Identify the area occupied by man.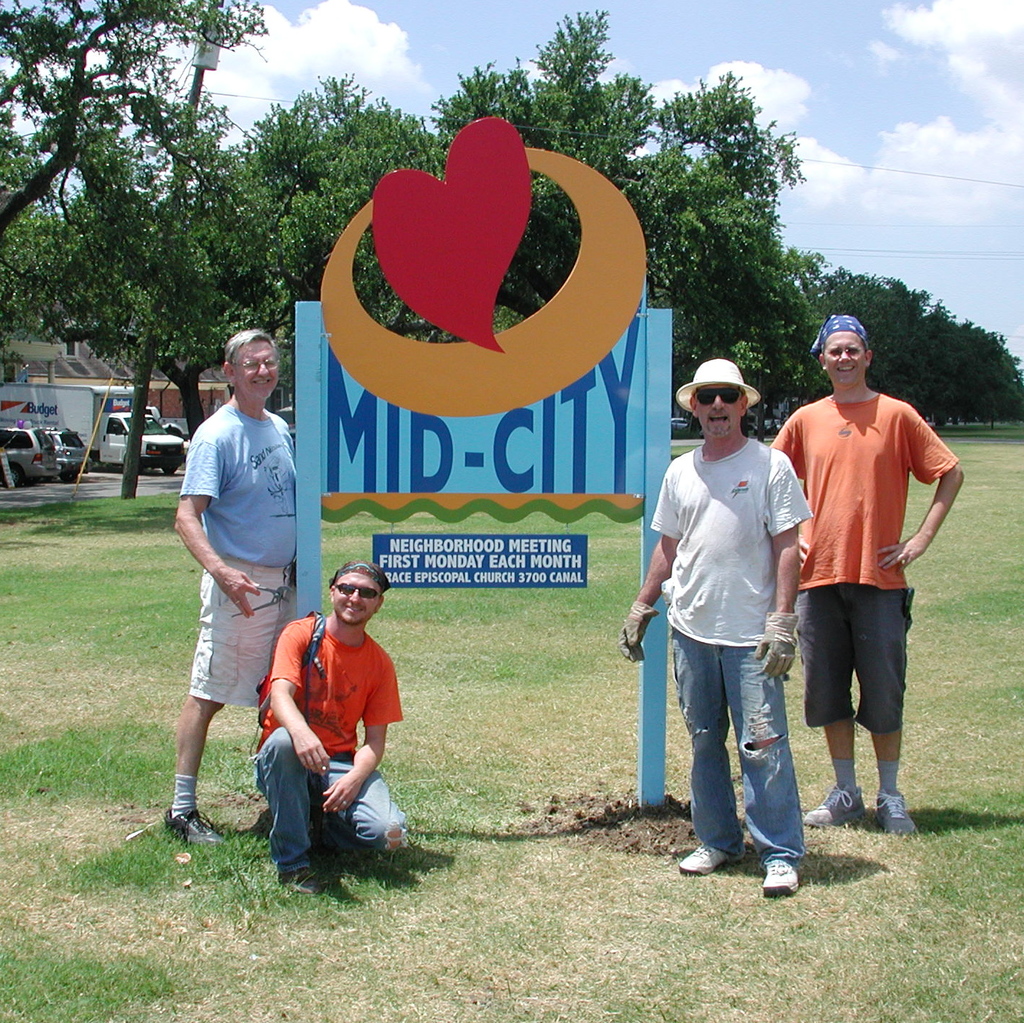
Area: select_region(254, 560, 403, 886).
